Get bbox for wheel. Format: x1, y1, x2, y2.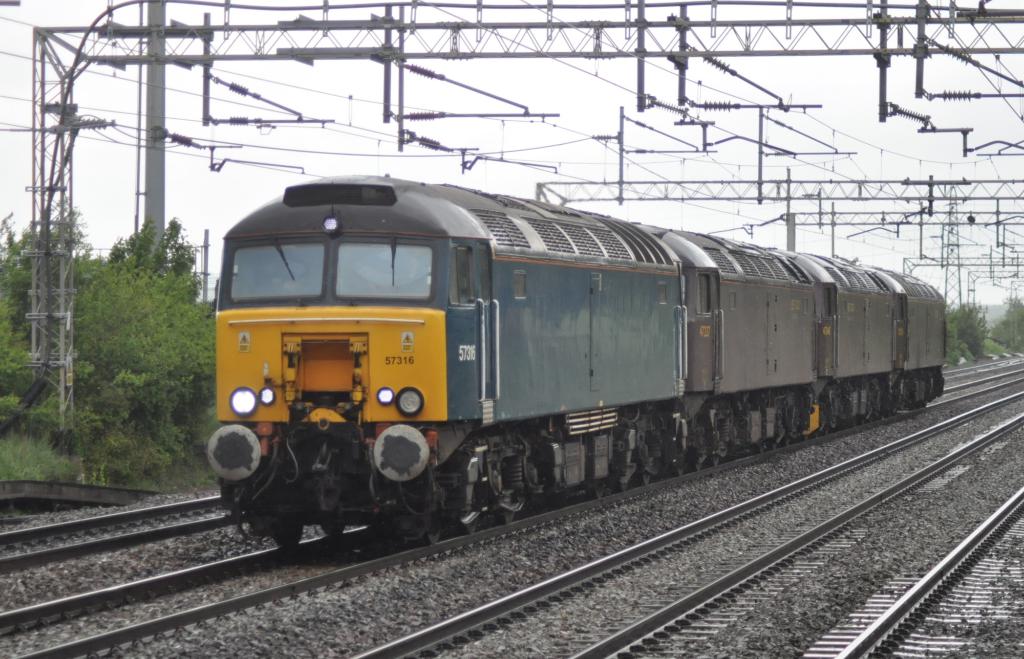
622, 476, 639, 489.
